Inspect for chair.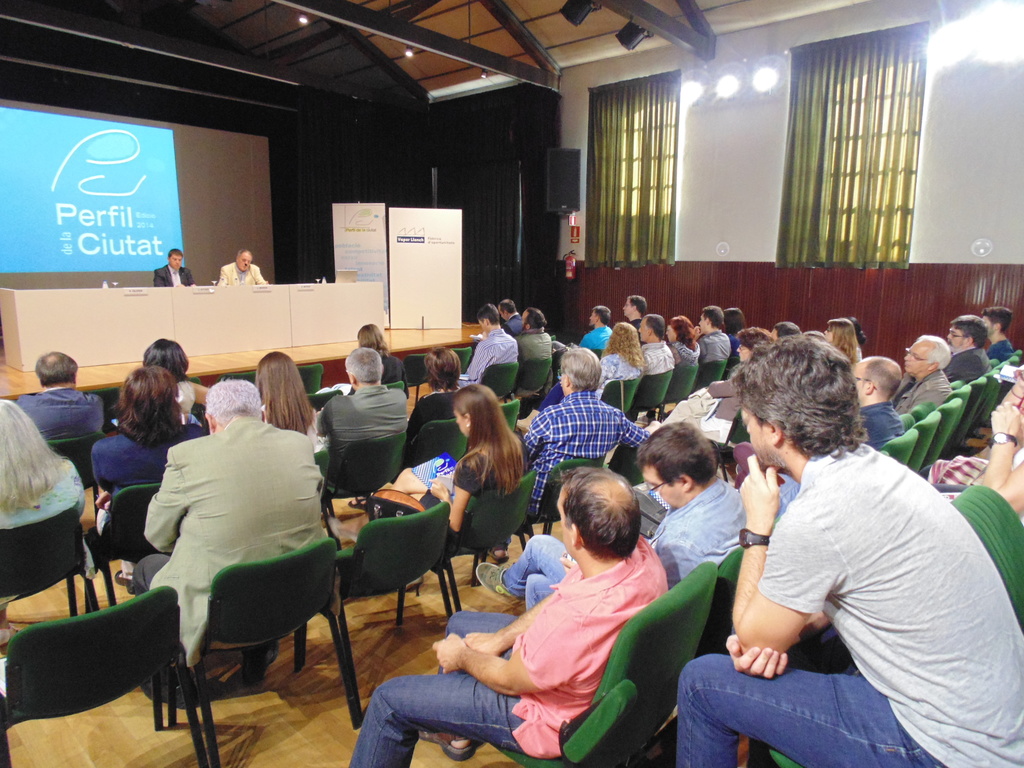
Inspection: region(964, 372, 1000, 426).
